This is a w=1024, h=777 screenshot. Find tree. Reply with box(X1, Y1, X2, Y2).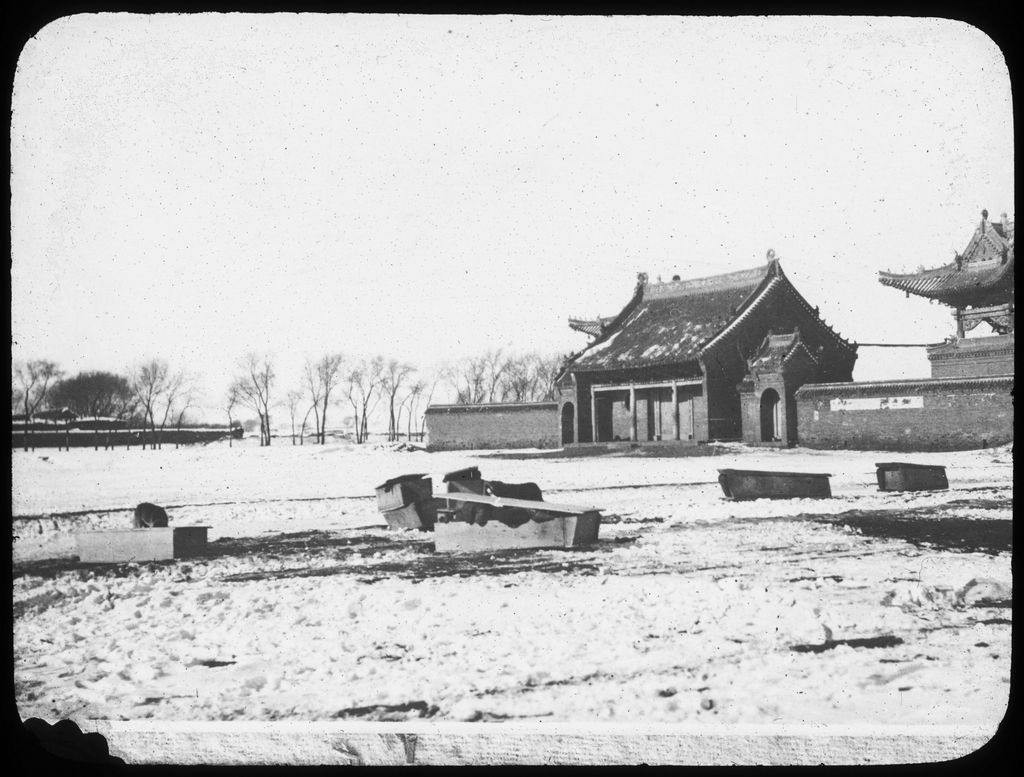
box(448, 348, 475, 403).
